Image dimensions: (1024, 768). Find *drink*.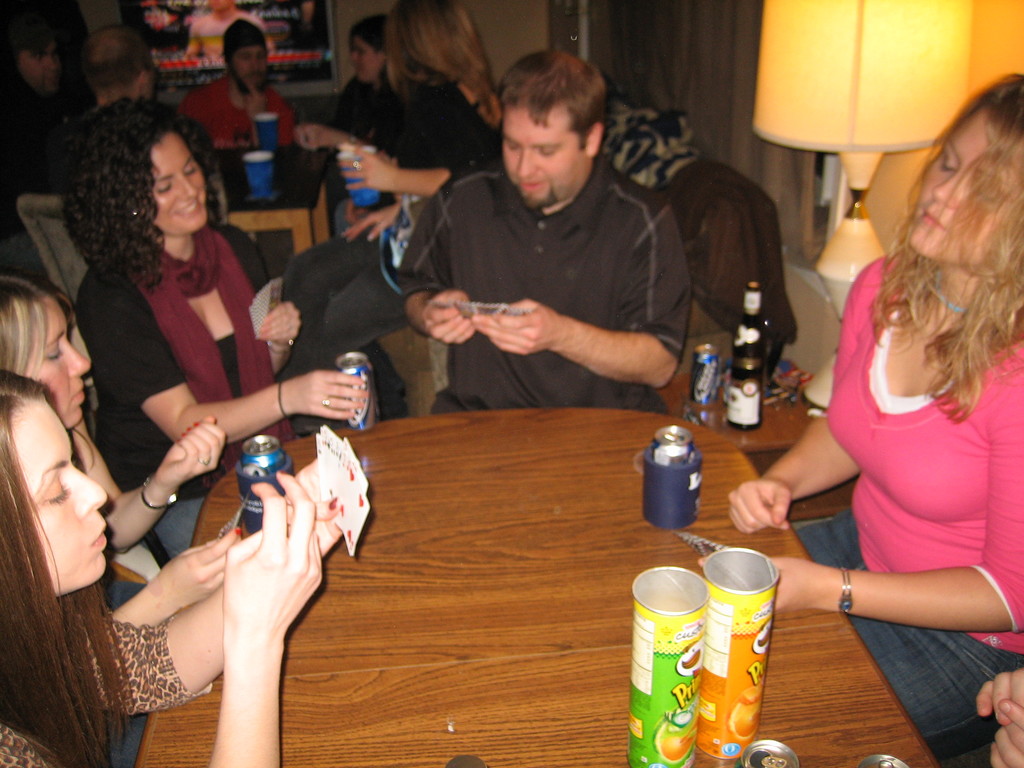
Rect(721, 281, 772, 429).
